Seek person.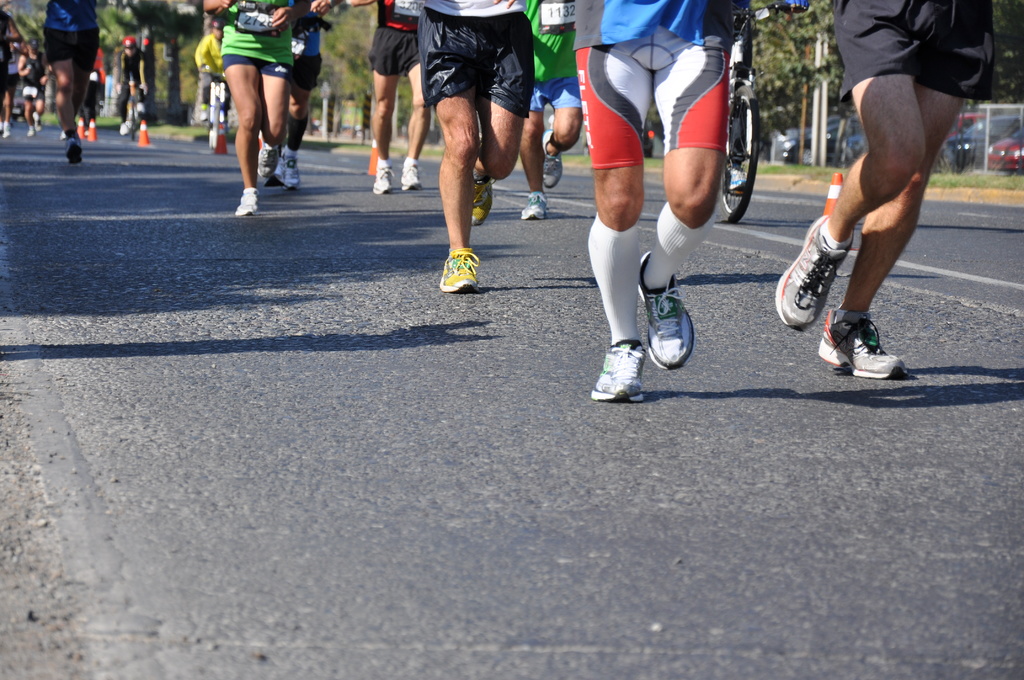
left=564, top=0, right=808, bottom=400.
